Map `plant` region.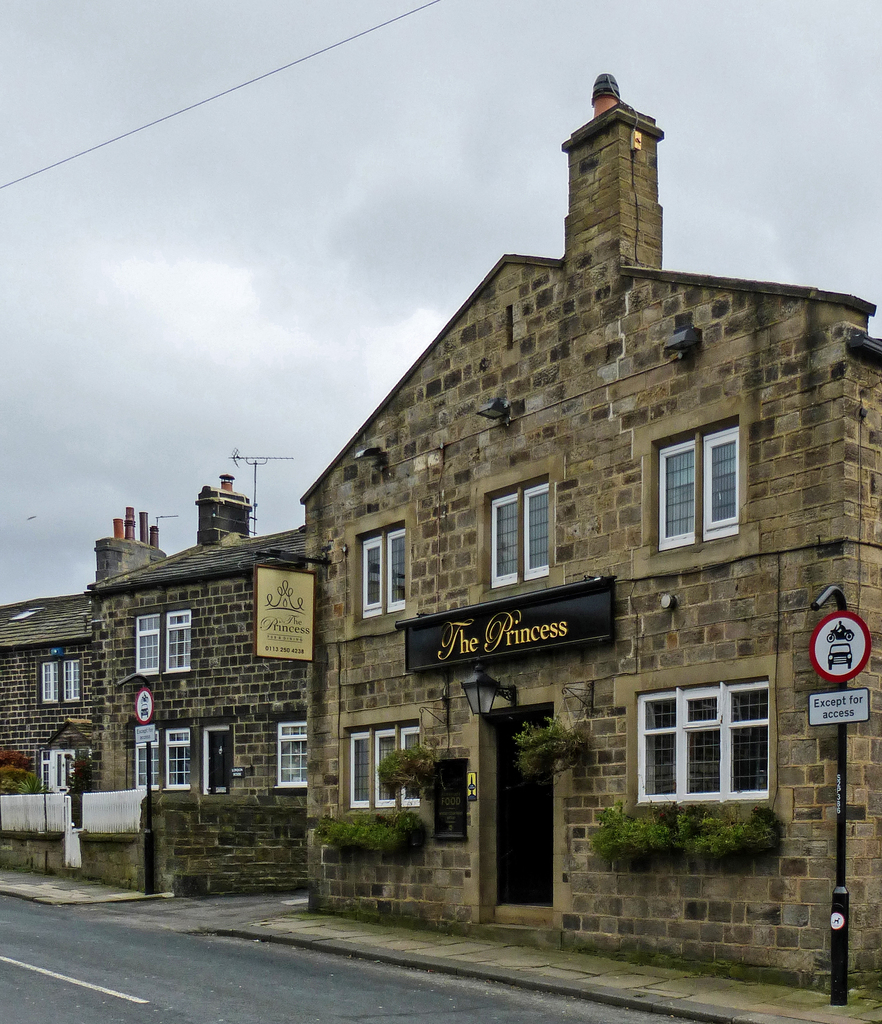
Mapped to box(369, 735, 437, 796).
